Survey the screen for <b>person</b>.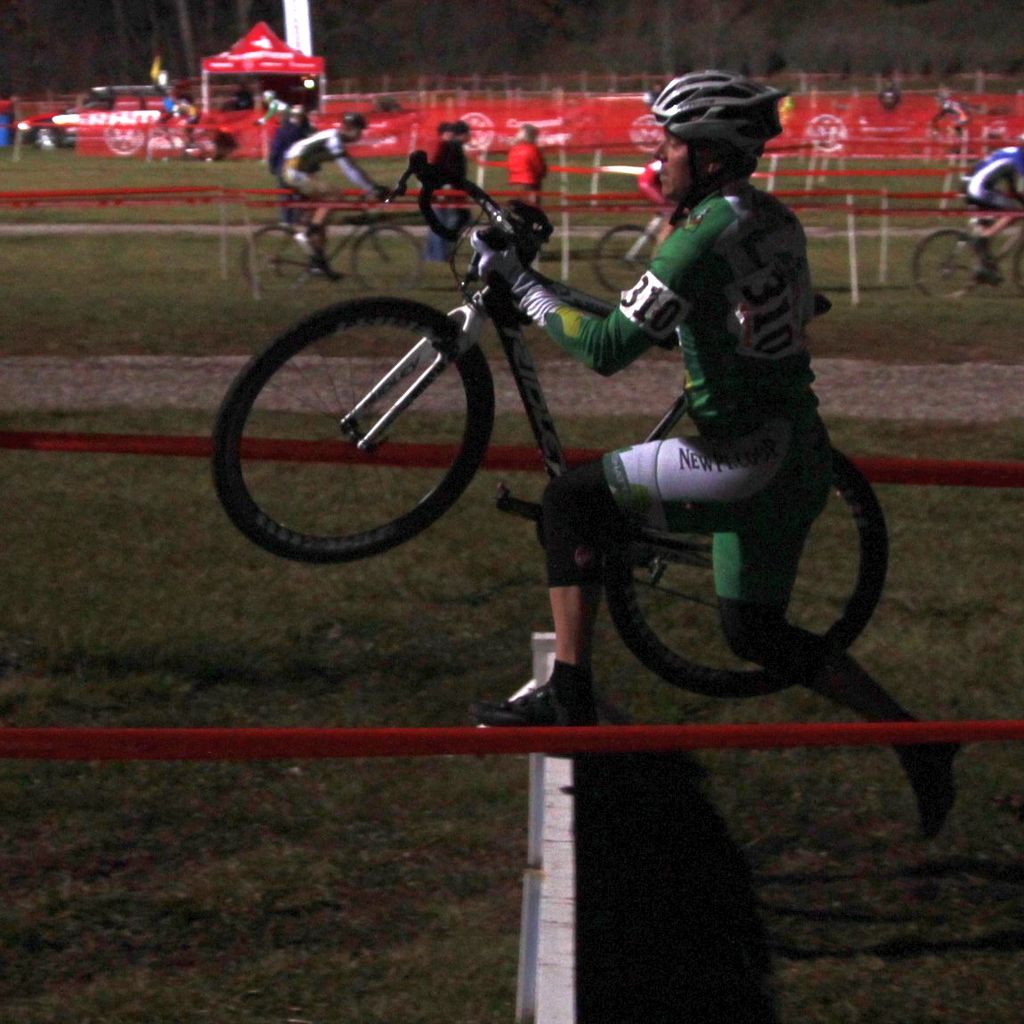
Survey found: <box>584,77,877,776</box>.
